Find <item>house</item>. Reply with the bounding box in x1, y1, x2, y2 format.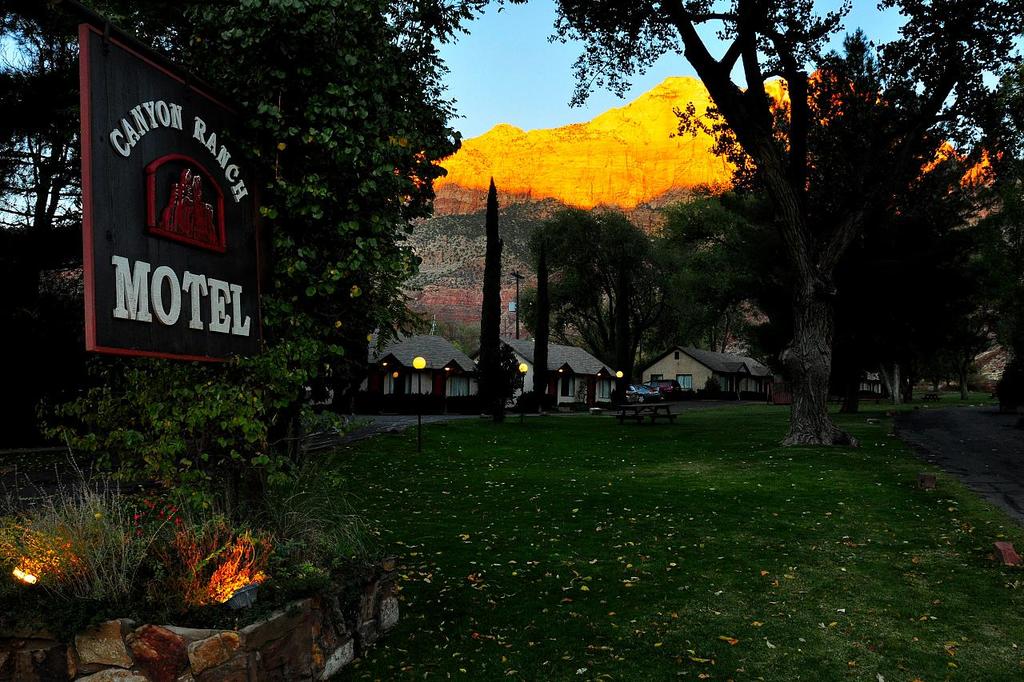
858, 361, 887, 401.
